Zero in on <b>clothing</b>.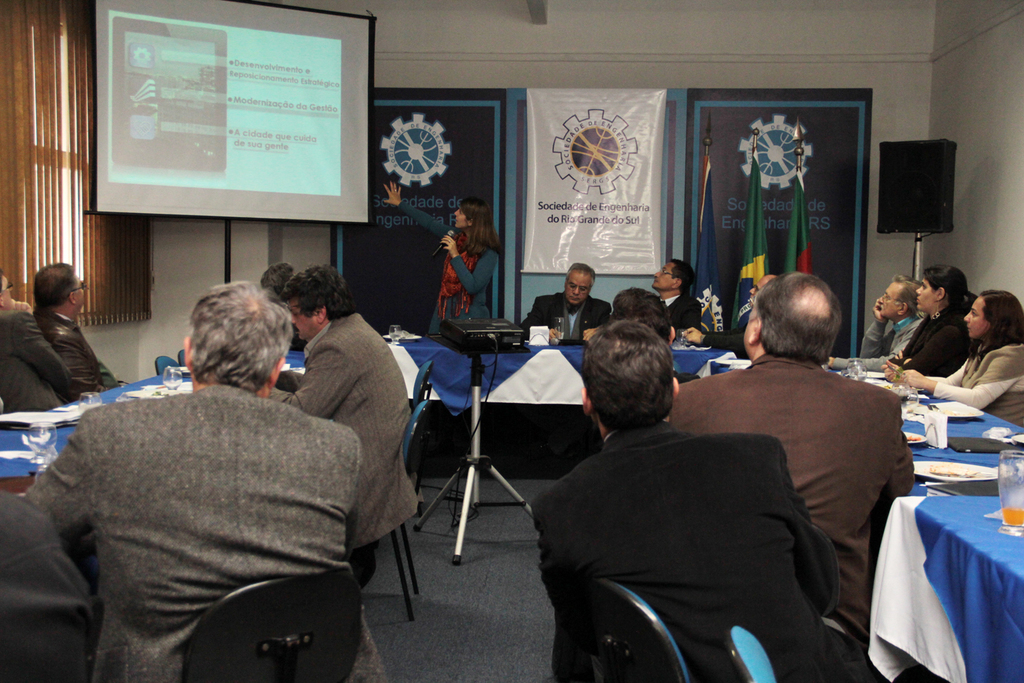
Zeroed in: crop(658, 294, 704, 333).
